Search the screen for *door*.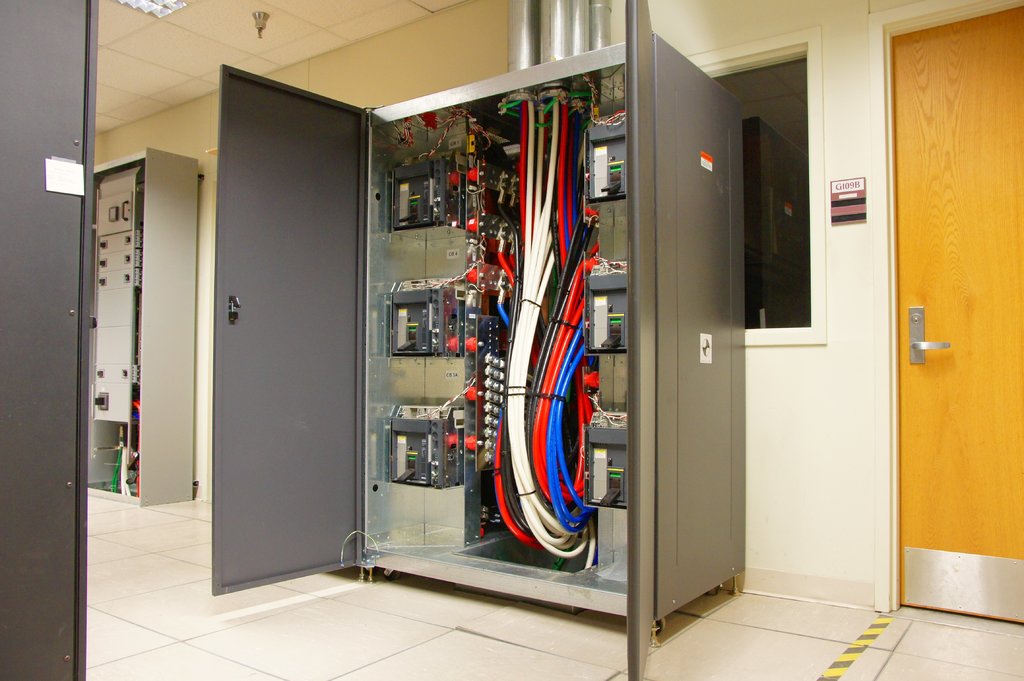
Found at x1=192 y1=29 x2=356 y2=588.
